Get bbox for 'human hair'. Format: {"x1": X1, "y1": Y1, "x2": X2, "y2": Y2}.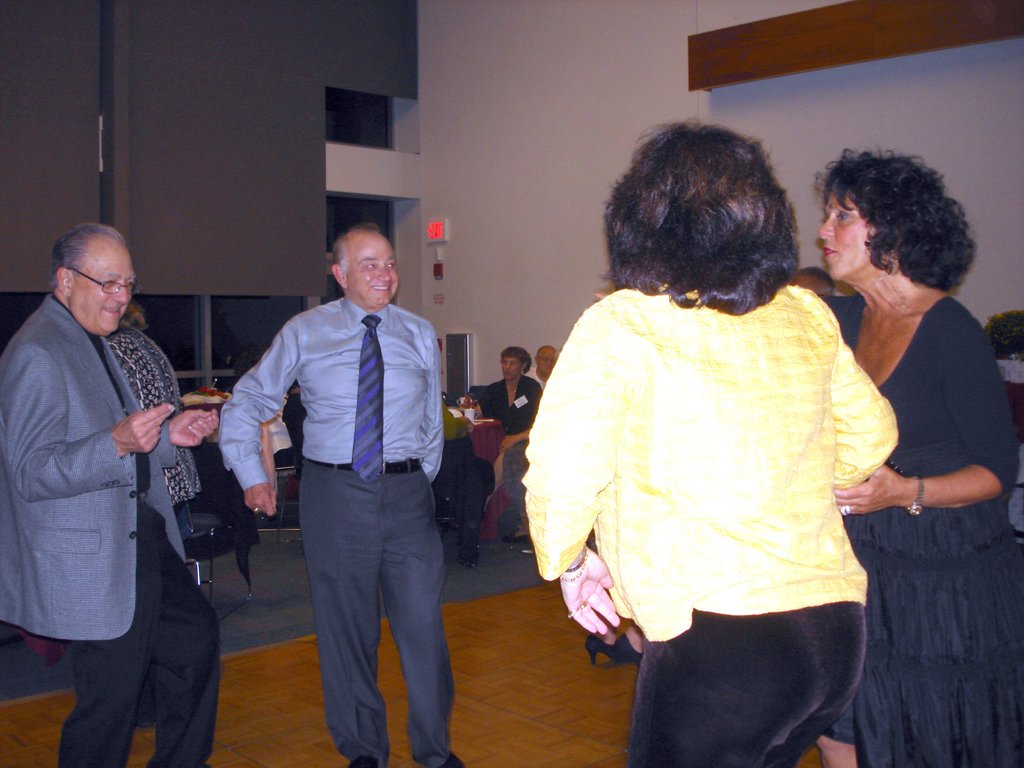
{"x1": 501, "y1": 349, "x2": 532, "y2": 376}.
